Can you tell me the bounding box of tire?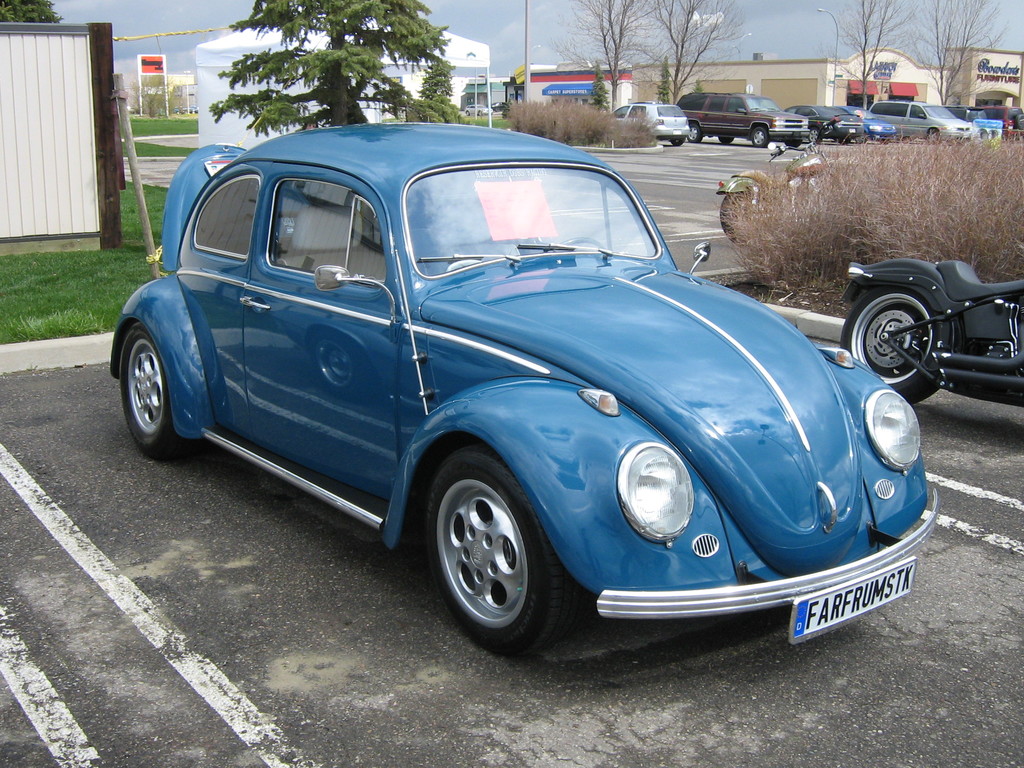
(718, 135, 733, 143).
